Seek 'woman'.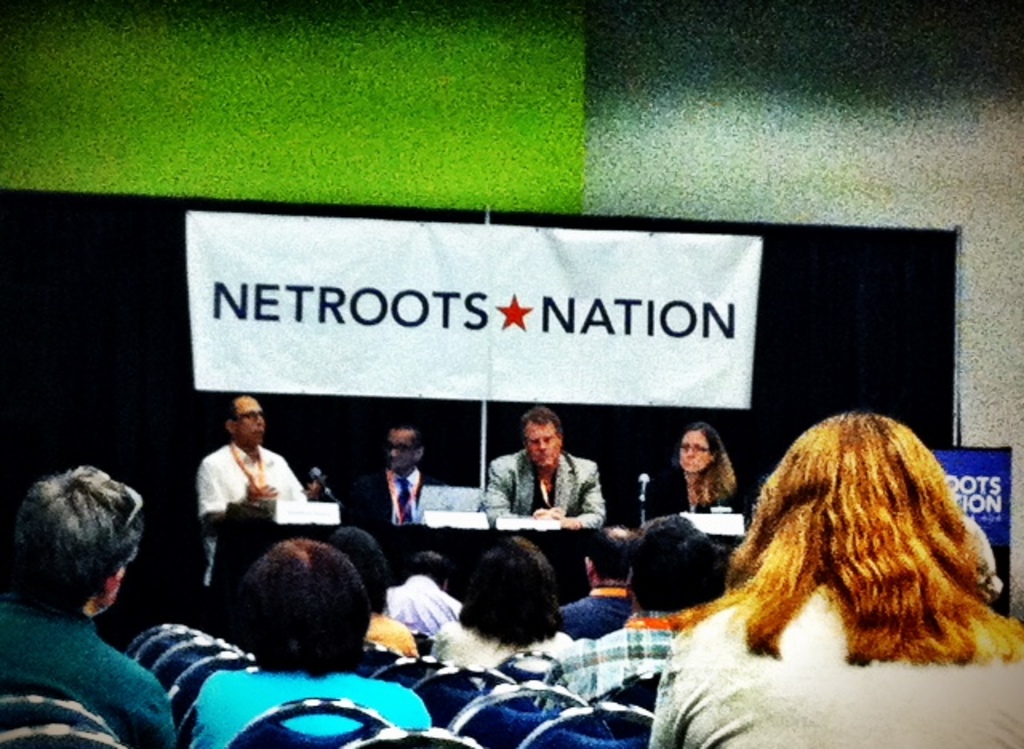
[x1=634, y1=421, x2=747, y2=527].
